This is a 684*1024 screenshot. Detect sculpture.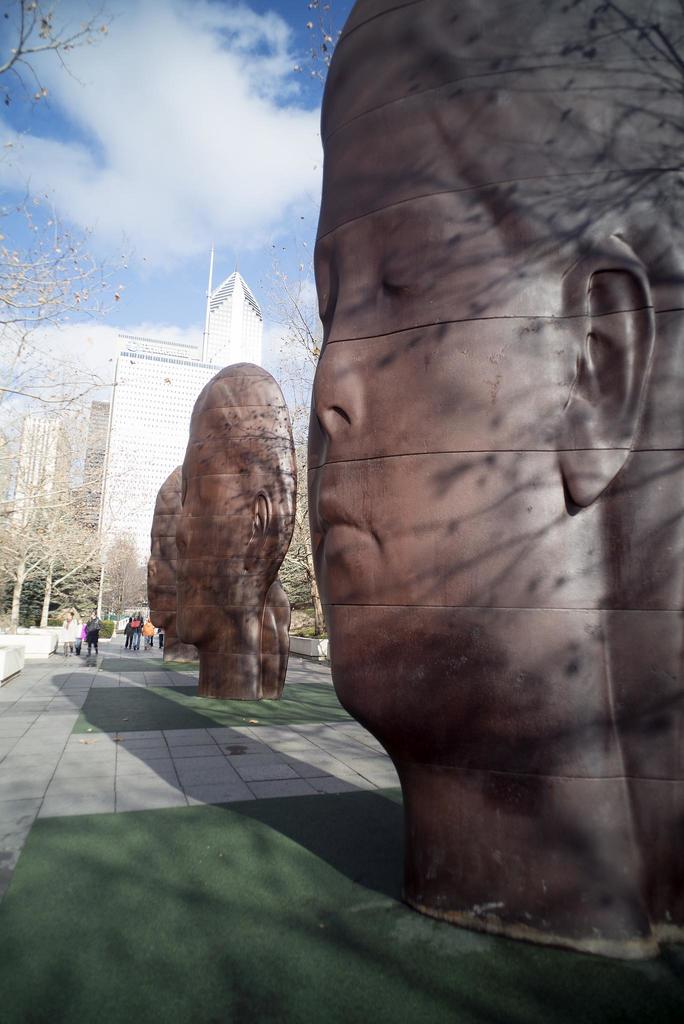
detection(145, 473, 289, 691).
